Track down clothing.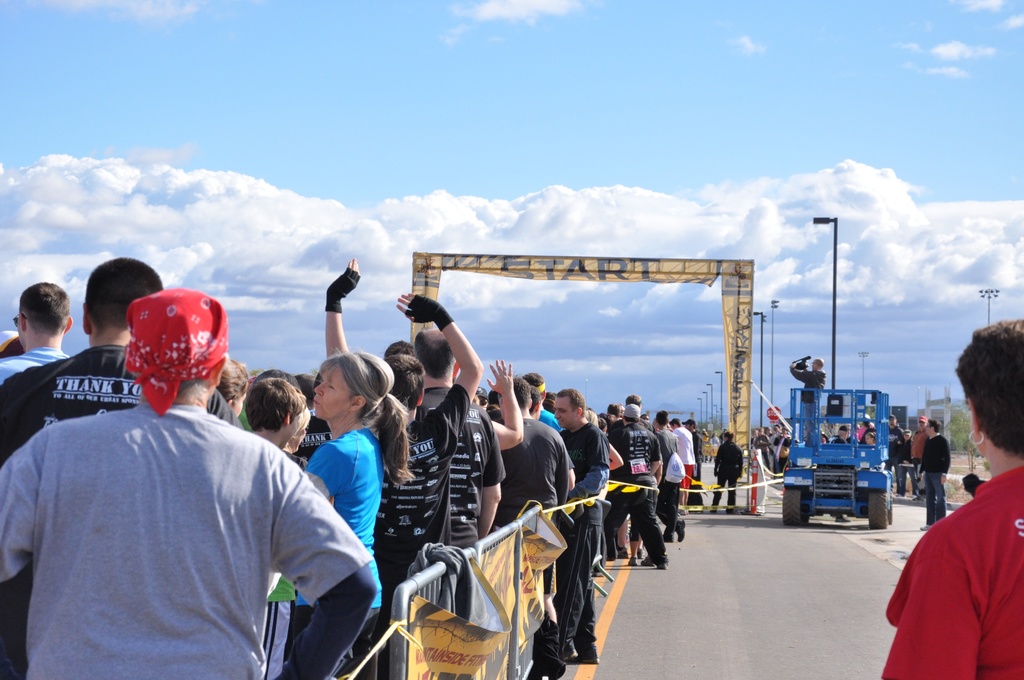
Tracked to [691,428,698,501].
